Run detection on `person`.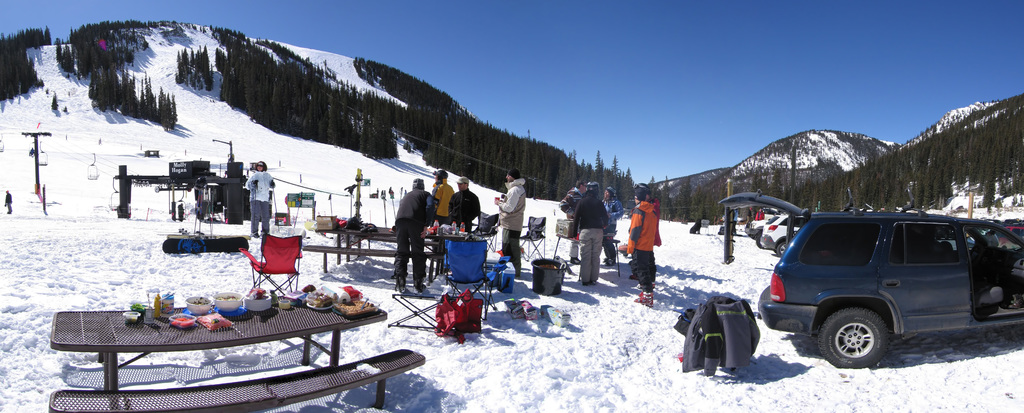
Result: [left=394, top=179, right=428, bottom=300].
